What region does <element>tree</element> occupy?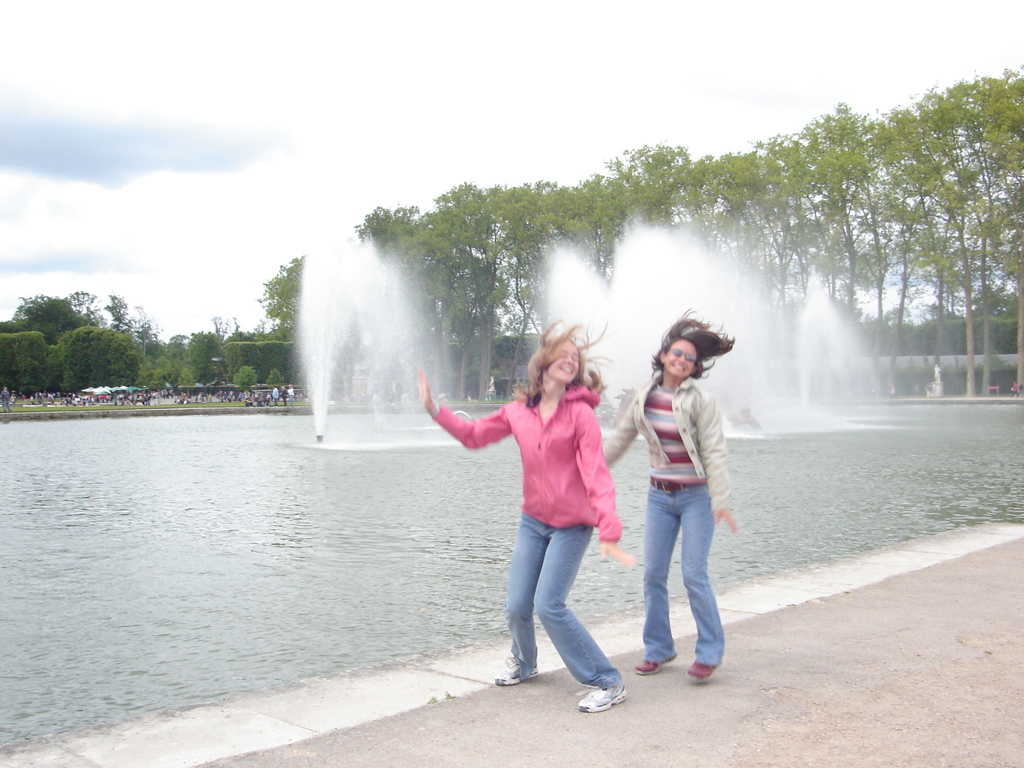
[x1=4, y1=267, x2=145, y2=392].
